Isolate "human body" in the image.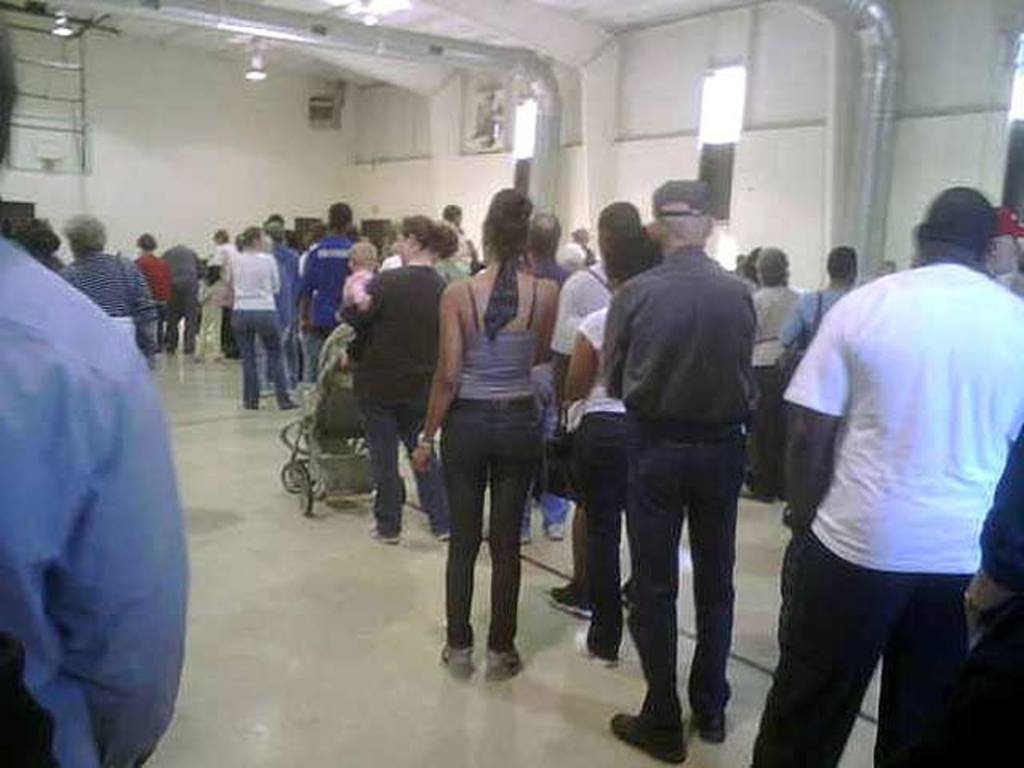
Isolated region: <box>963,430,1022,621</box>.
